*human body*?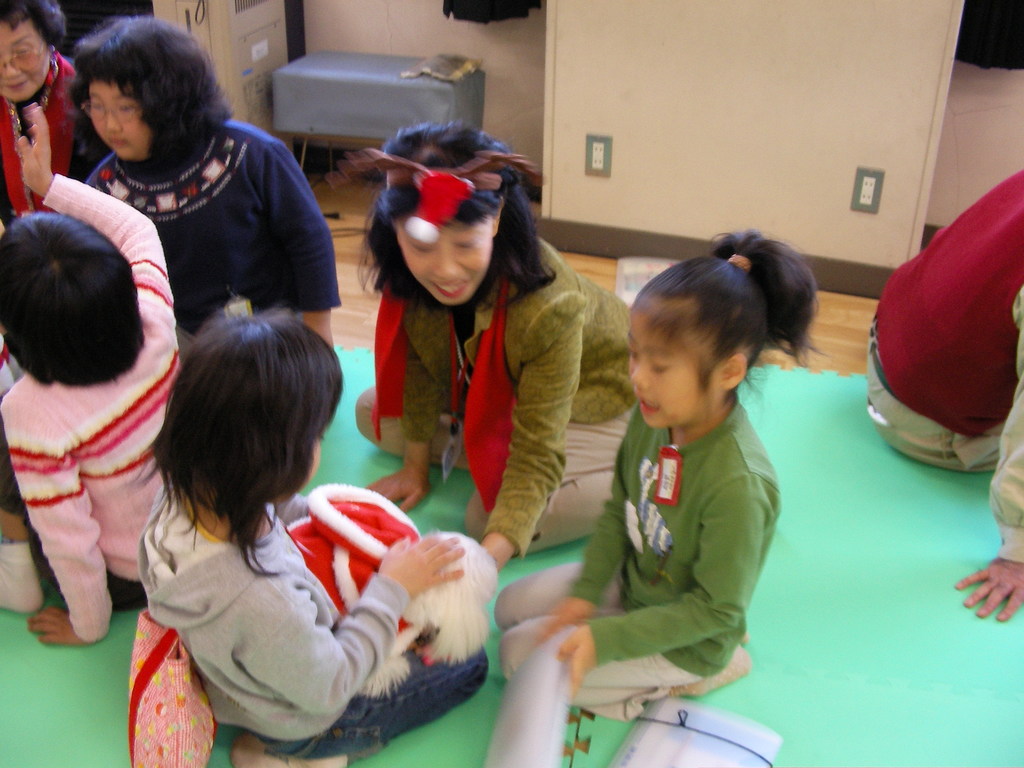
box=[488, 222, 822, 709]
